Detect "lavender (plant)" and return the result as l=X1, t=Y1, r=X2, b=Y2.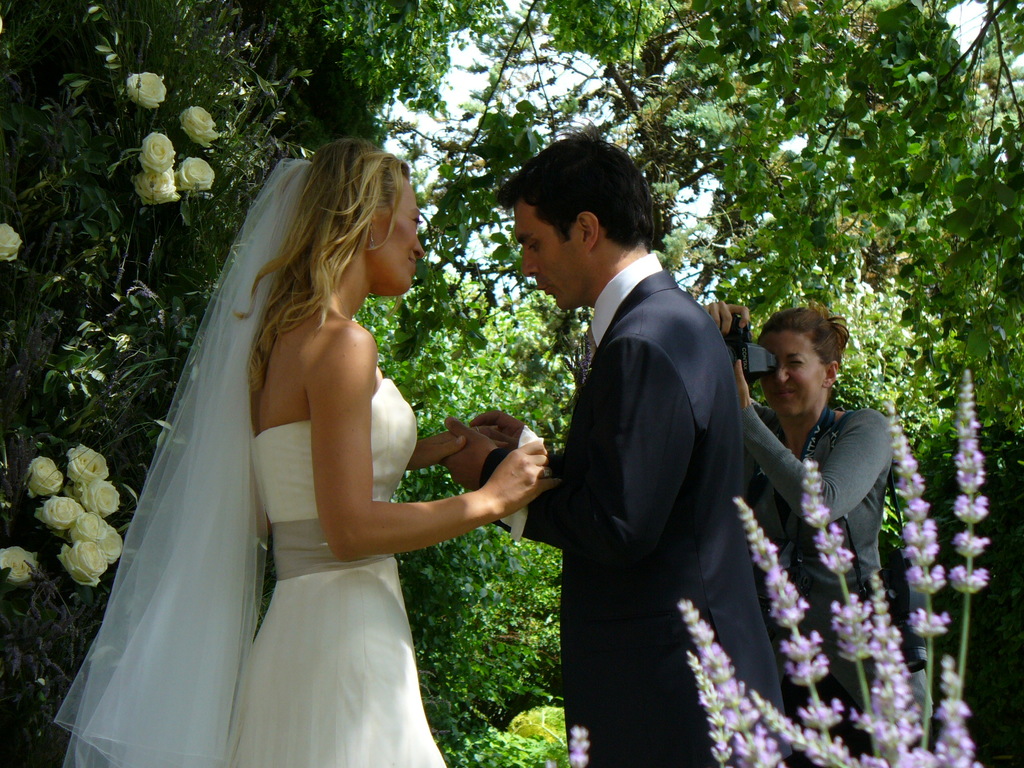
l=732, t=696, r=783, b=767.
